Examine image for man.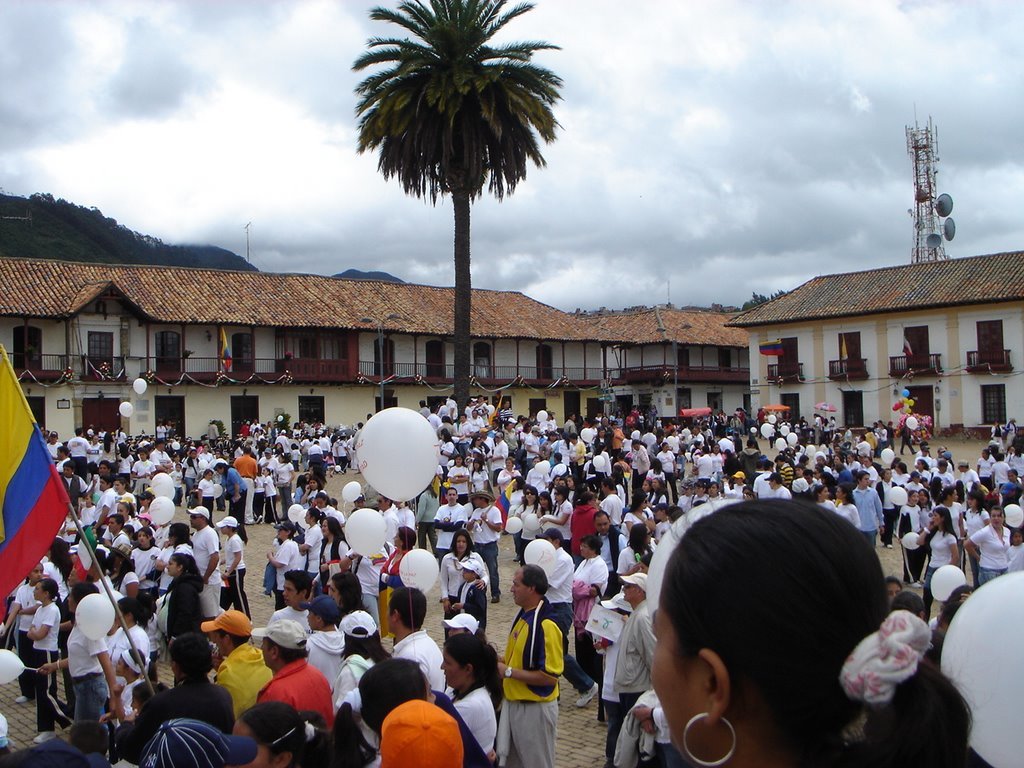
Examination result: bbox(385, 585, 445, 693).
